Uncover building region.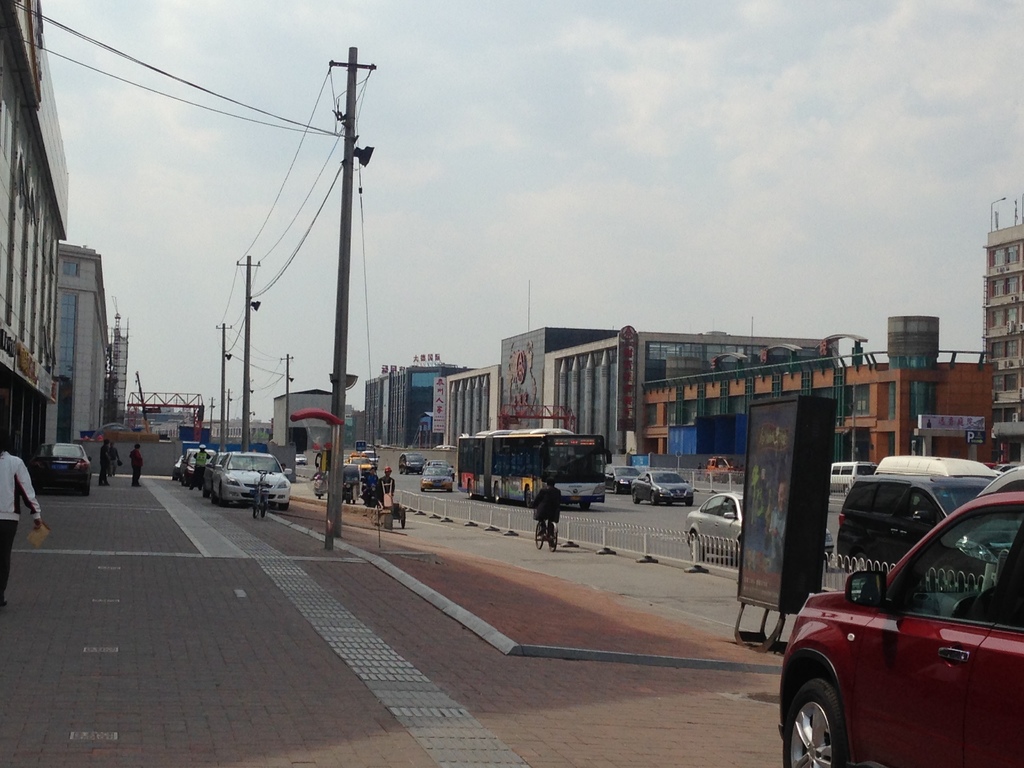
Uncovered: {"left": 0, "top": 0, "right": 70, "bottom": 470}.
